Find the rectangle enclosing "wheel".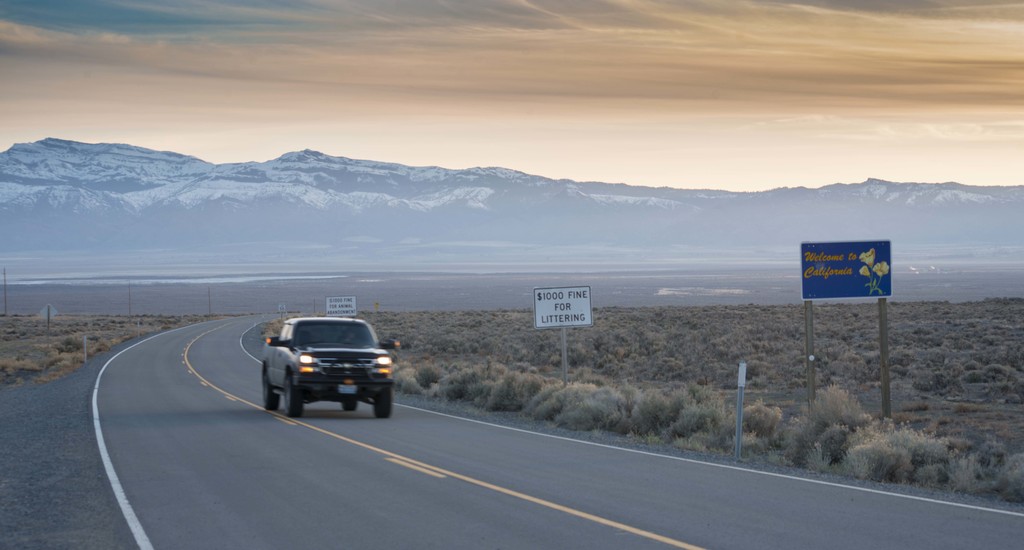
(left=342, top=400, right=357, bottom=410).
